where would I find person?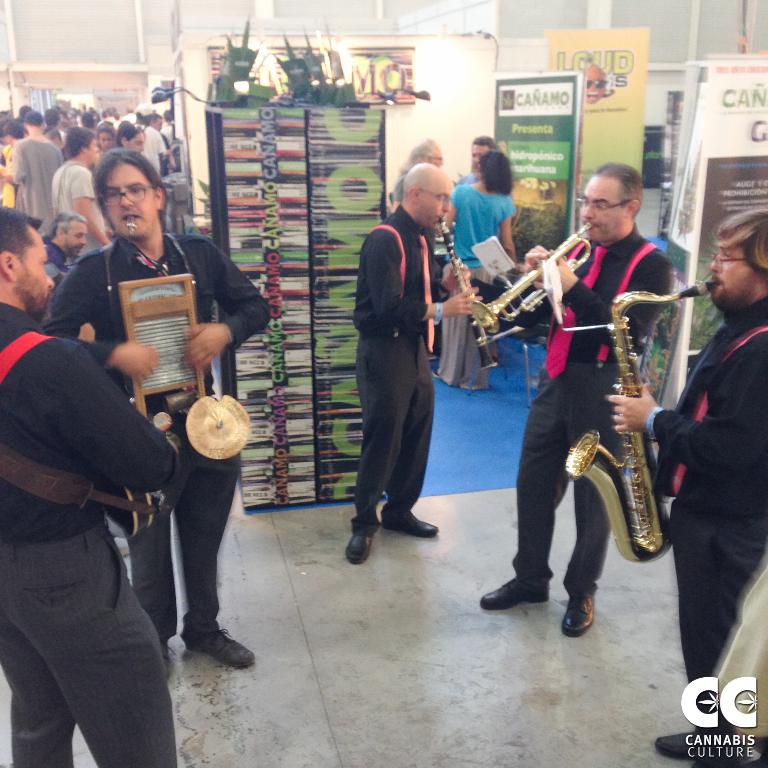
At pyautogui.locateOnScreen(0, 205, 178, 767).
